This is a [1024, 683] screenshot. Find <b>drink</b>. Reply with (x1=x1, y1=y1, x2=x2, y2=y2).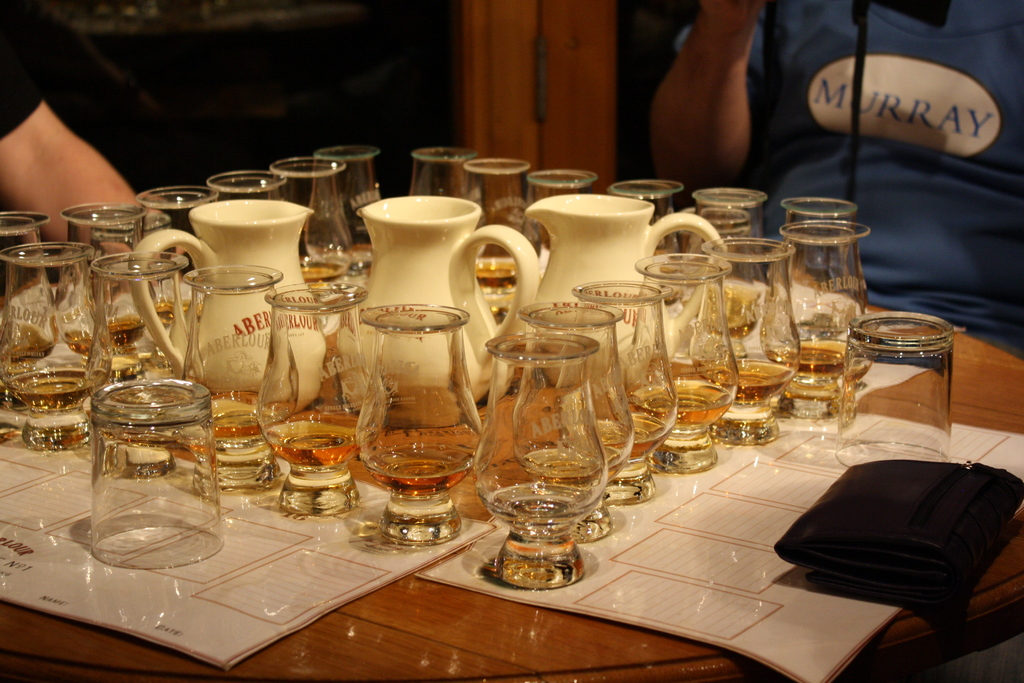
(x1=8, y1=372, x2=100, y2=404).
